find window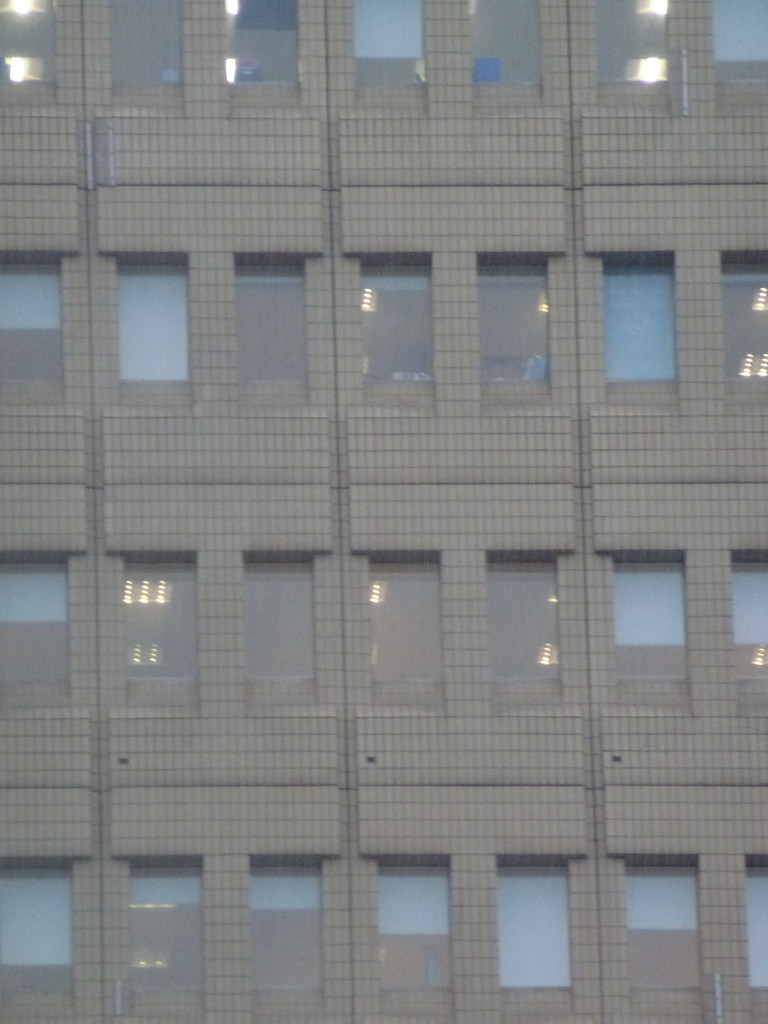
pyautogui.locateOnScreen(120, 869, 195, 1023)
